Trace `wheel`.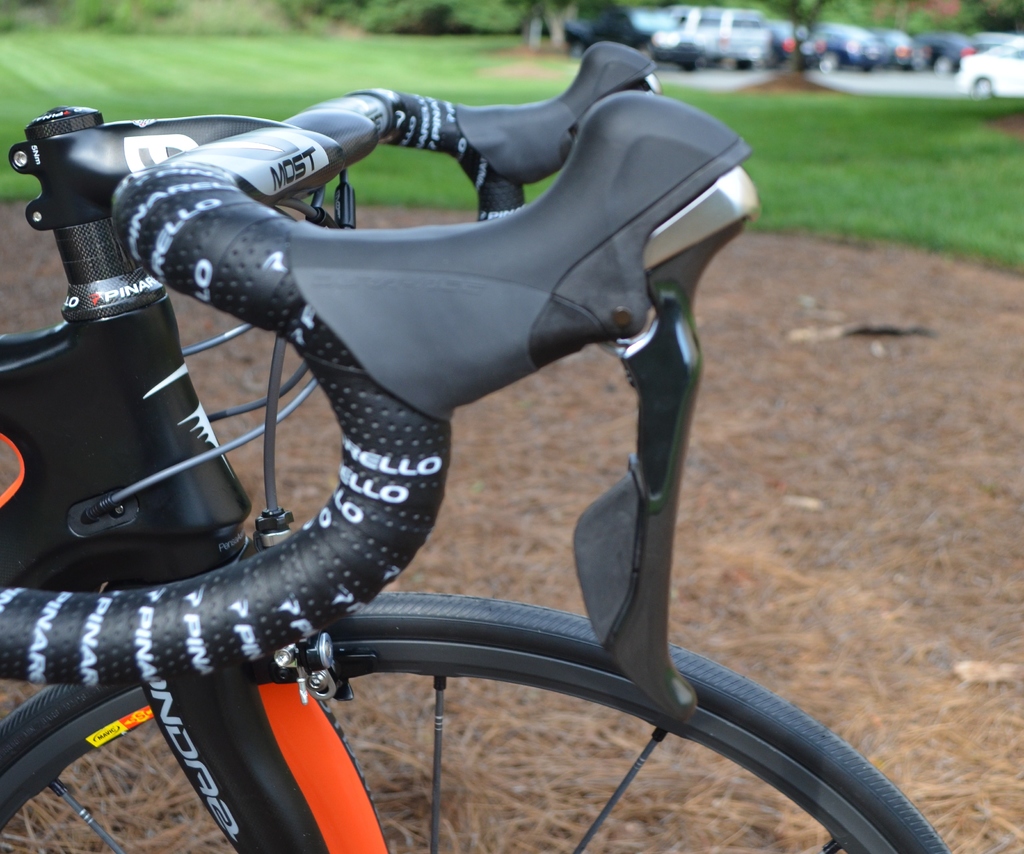
Traced to crop(0, 588, 951, 851).
